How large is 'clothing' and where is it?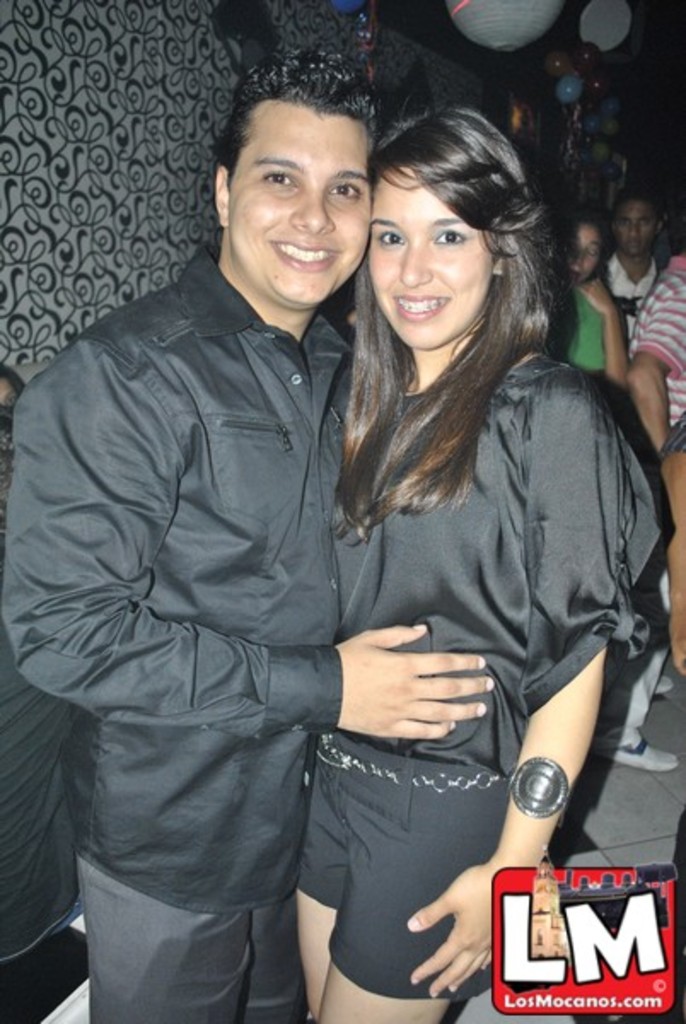
Bounding box: [295, 350, 671, 997].
